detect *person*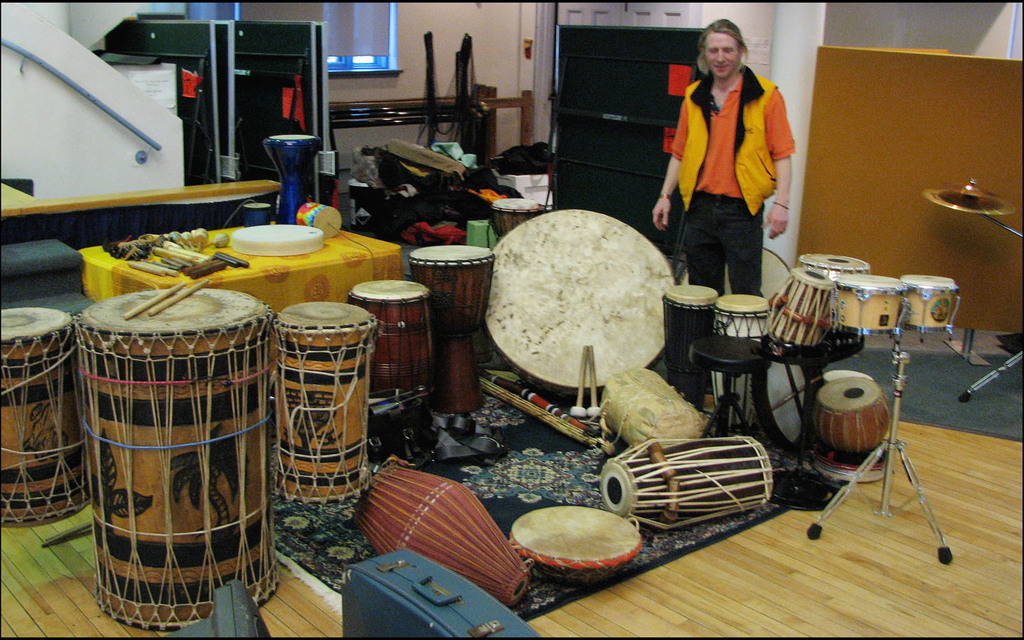
651 18 799 408
